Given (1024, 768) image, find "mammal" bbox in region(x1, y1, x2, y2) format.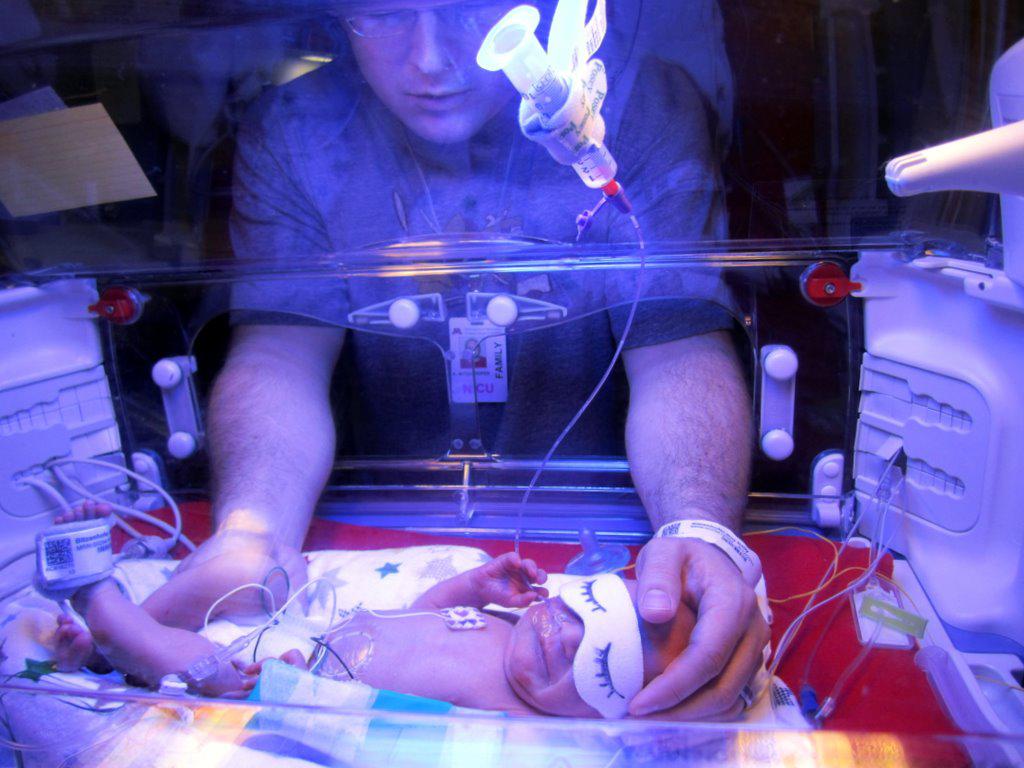
region(174, 0, 757, 767).
